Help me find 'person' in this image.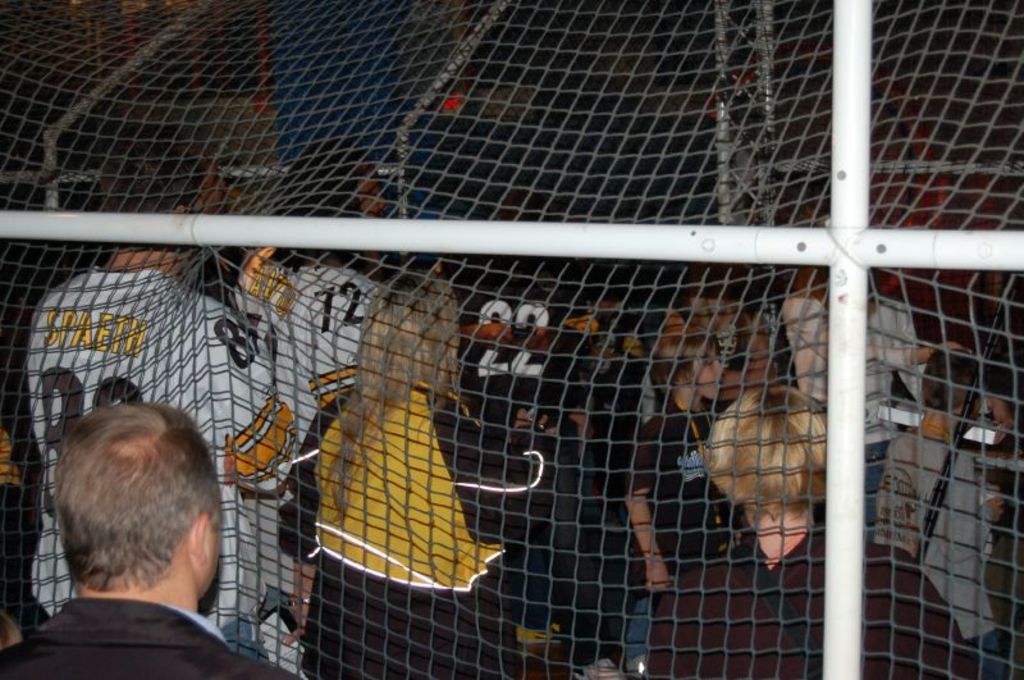
Found it: (302, 265, 554, 679).
